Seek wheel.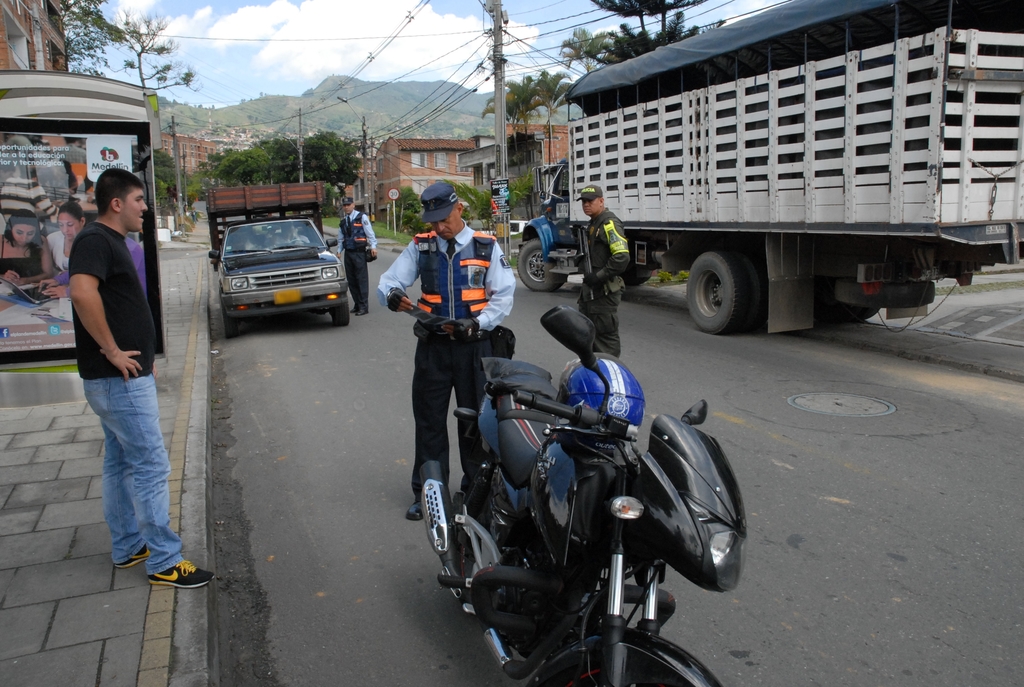
(221, 302, 237, 340).
